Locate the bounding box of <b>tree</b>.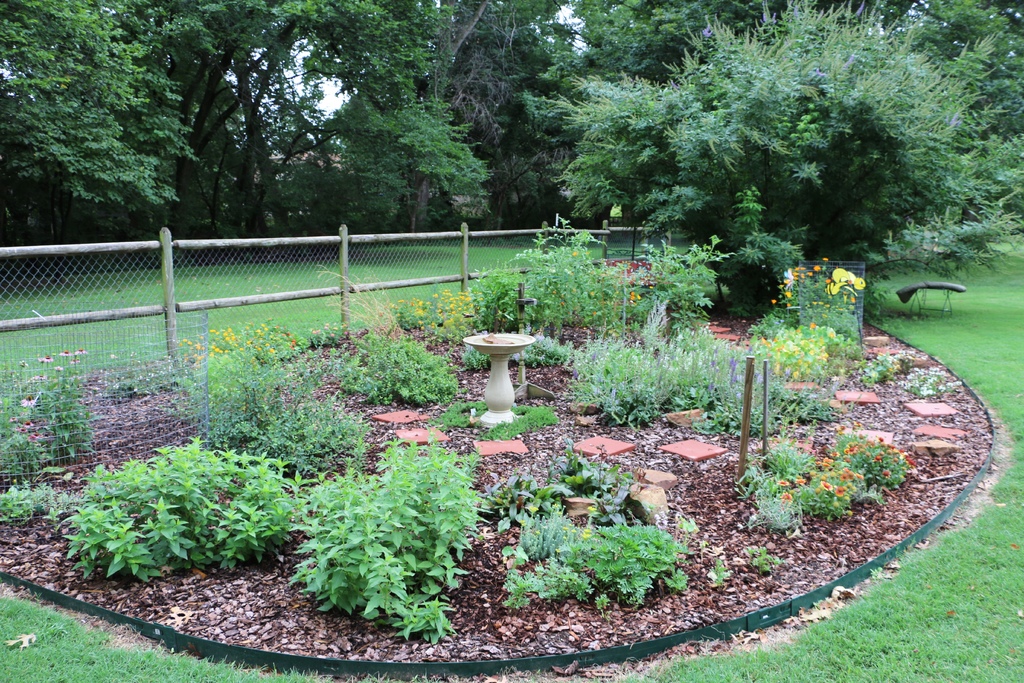
Bounding box: <bbox>421, 0, 577, 224</bbox>.
